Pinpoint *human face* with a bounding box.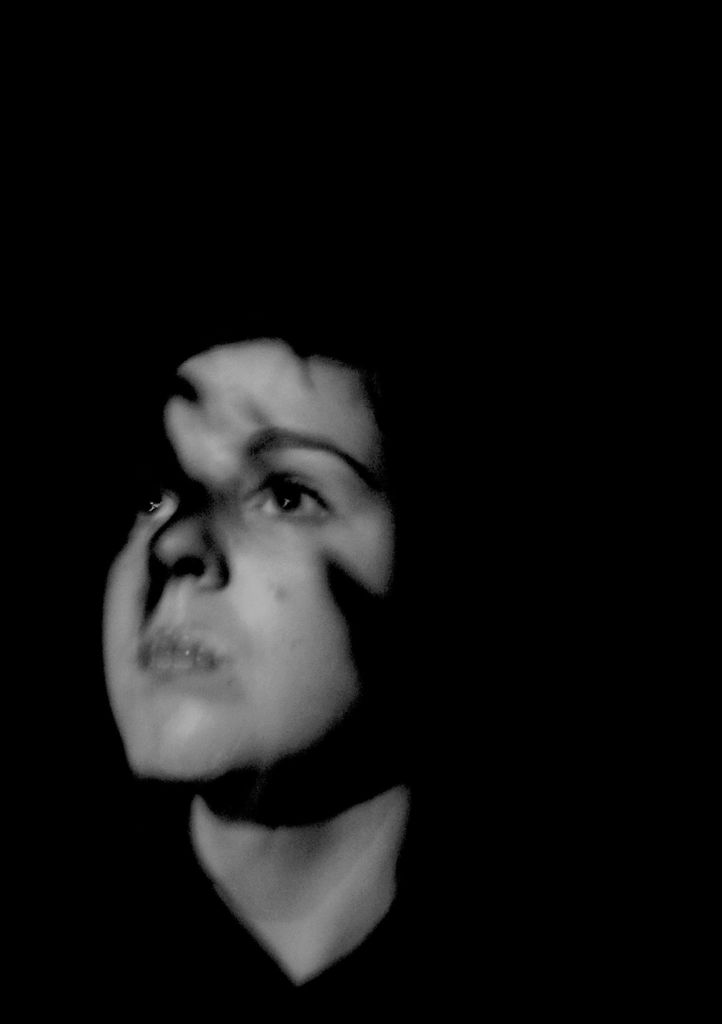
locate(95, 335, 398, 783).
